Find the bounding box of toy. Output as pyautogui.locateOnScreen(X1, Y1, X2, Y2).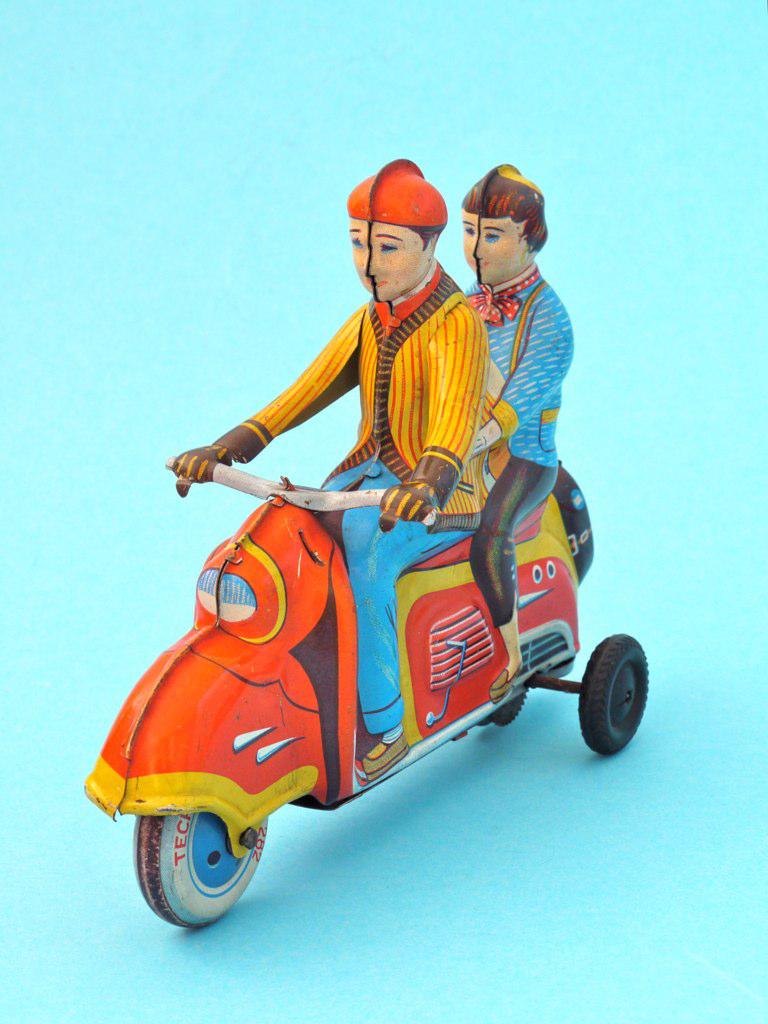
pyautogui.locateOnScreen(75, 148, 654, 932).
